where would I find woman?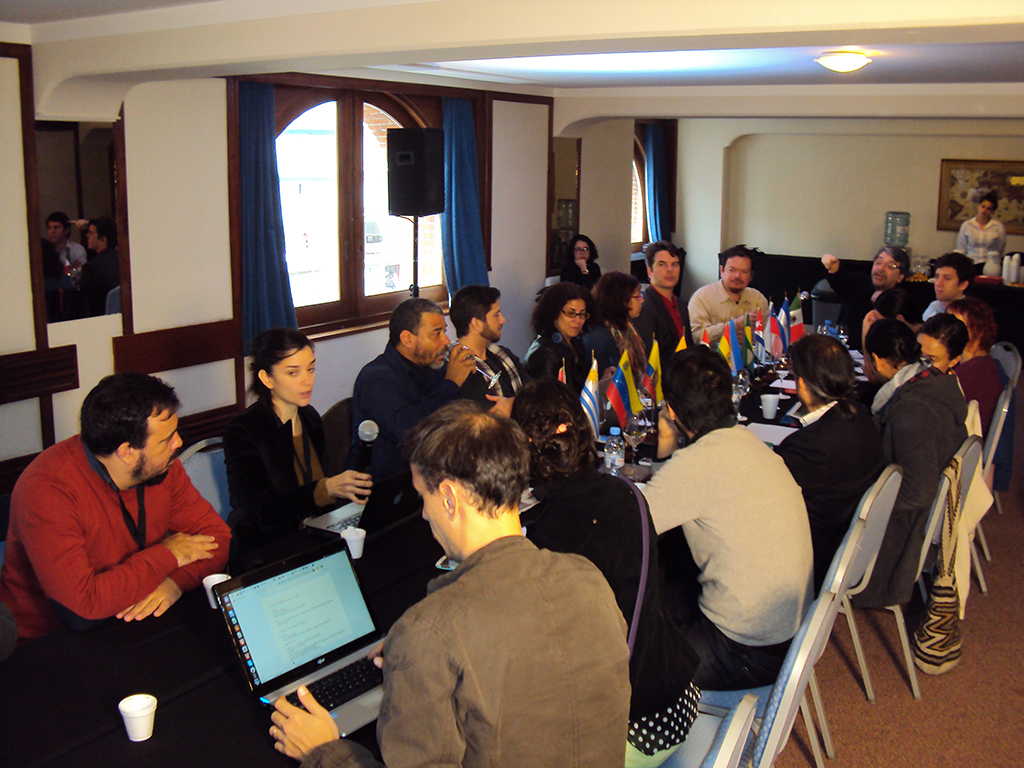
At select_region(944, 186, 1015, 279).
